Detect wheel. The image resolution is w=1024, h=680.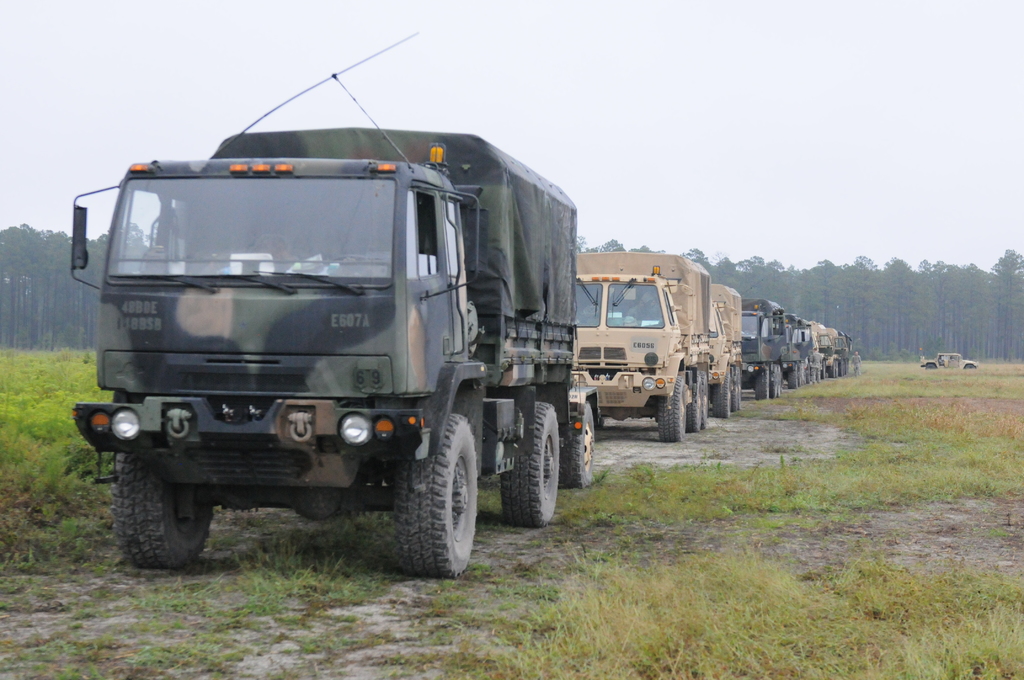
crop(926, 364, 936, 371).
